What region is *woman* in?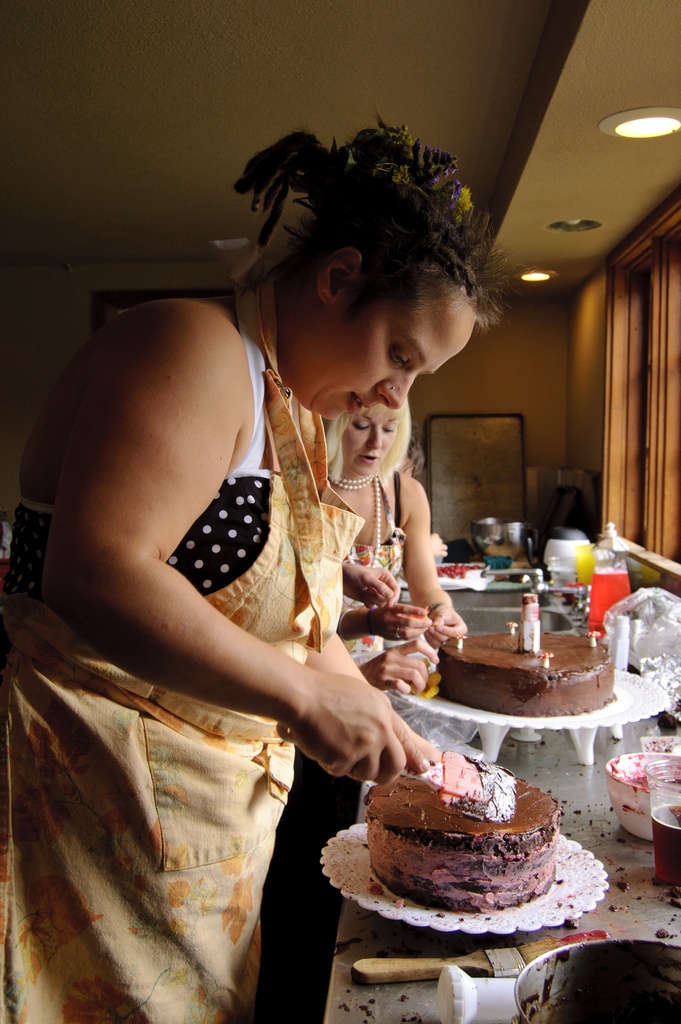
323 392 468 680.
